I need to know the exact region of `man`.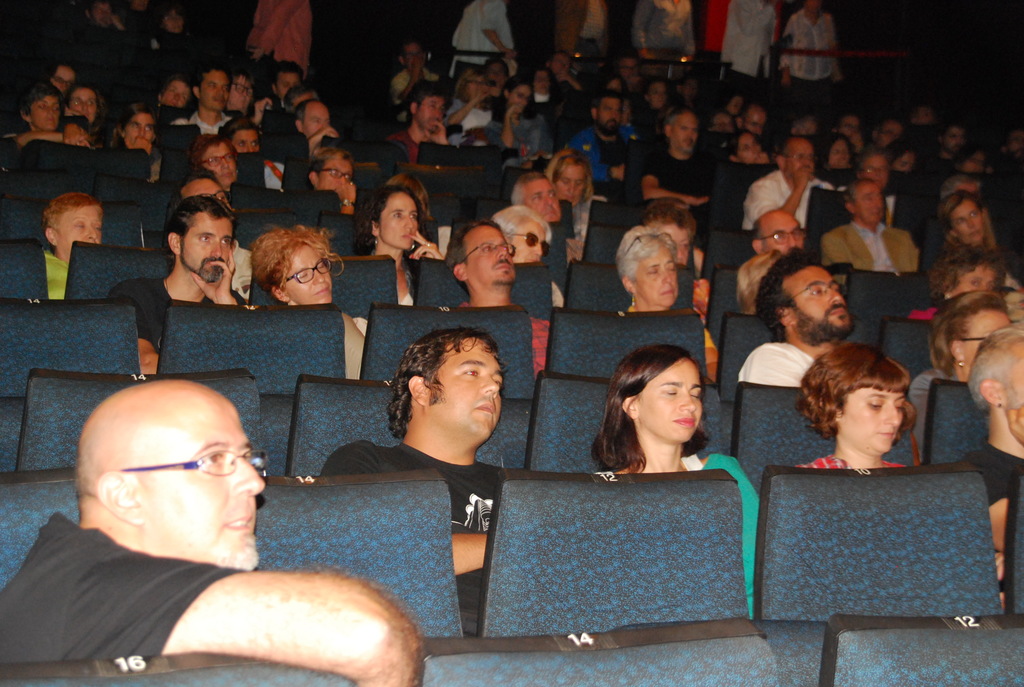
Region: 168/169/253/301.
